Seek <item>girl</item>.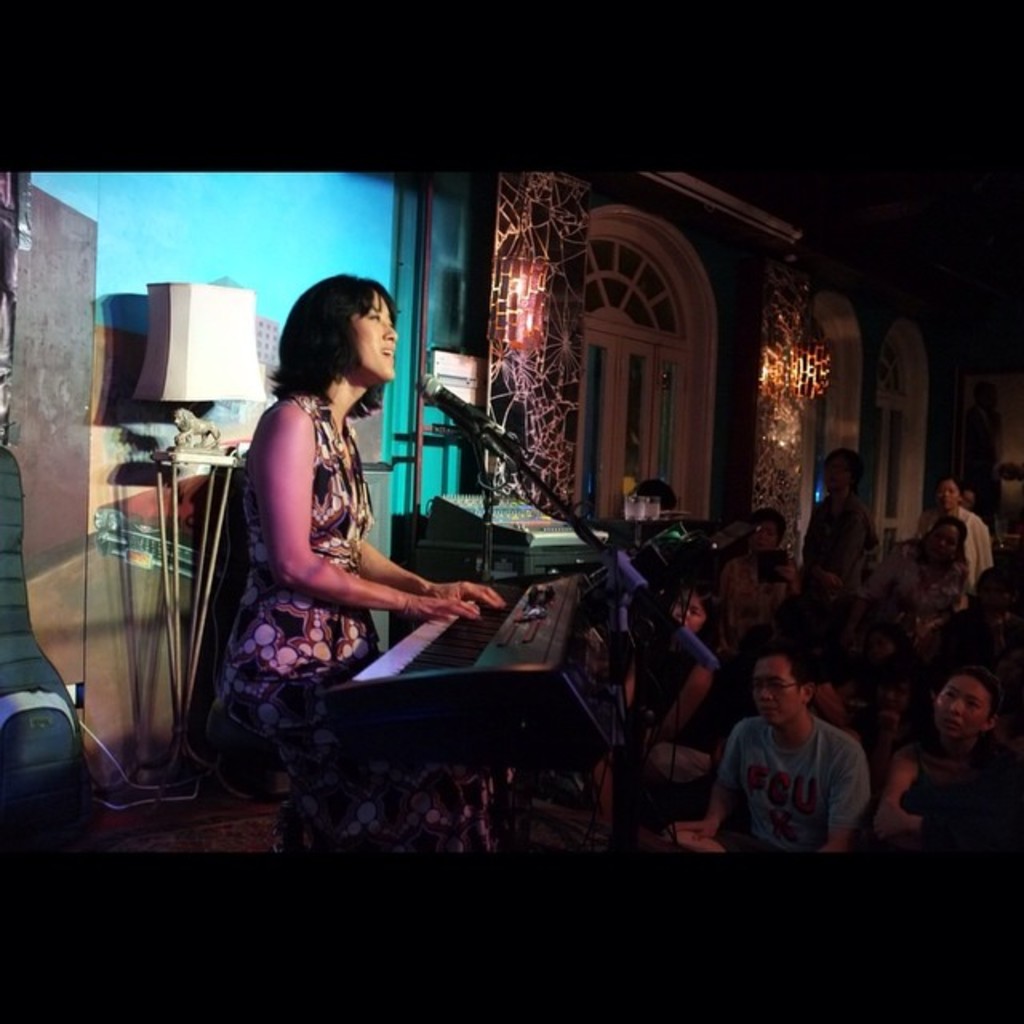
[877, 669, 998, 838].
